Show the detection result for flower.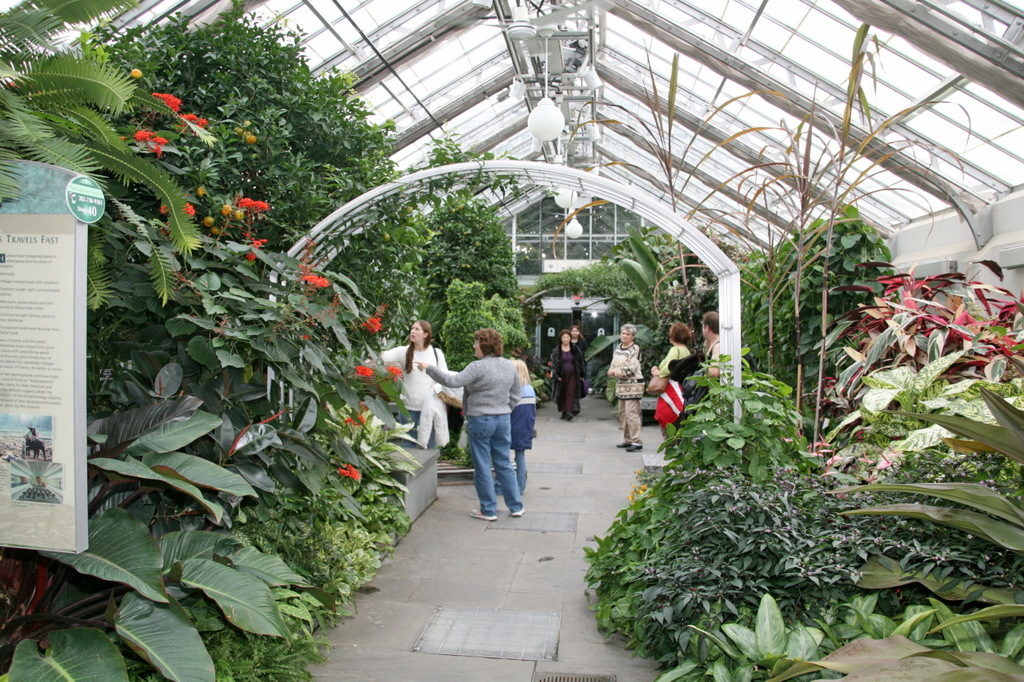
crop(386, 367, 401, 380).
